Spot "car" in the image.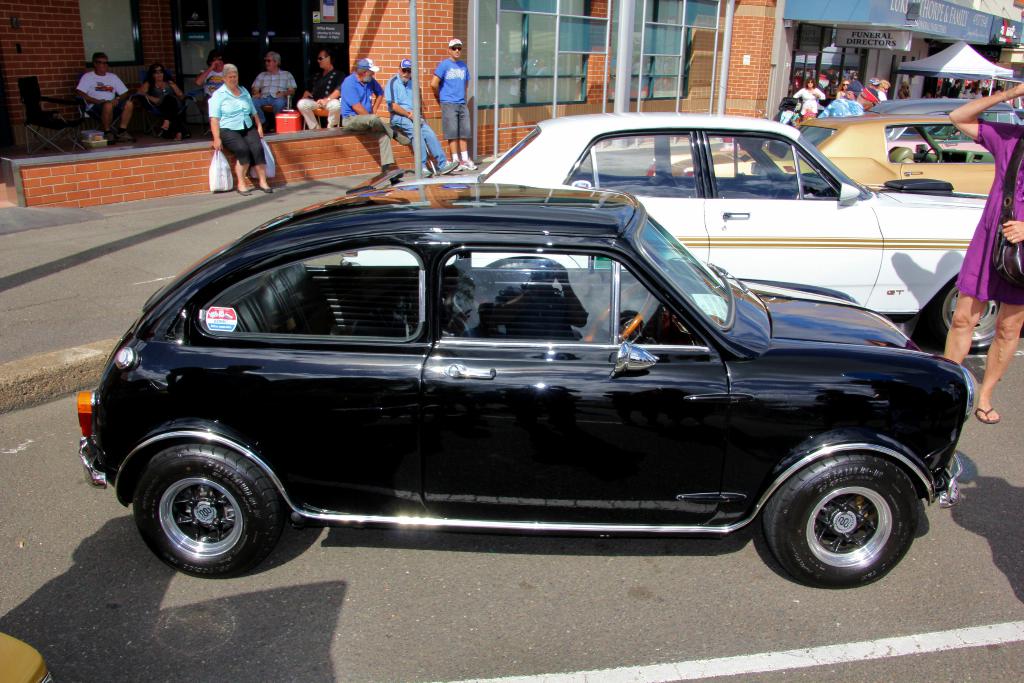
"car" found at <region>839, 89, 1023, 124</region>.
